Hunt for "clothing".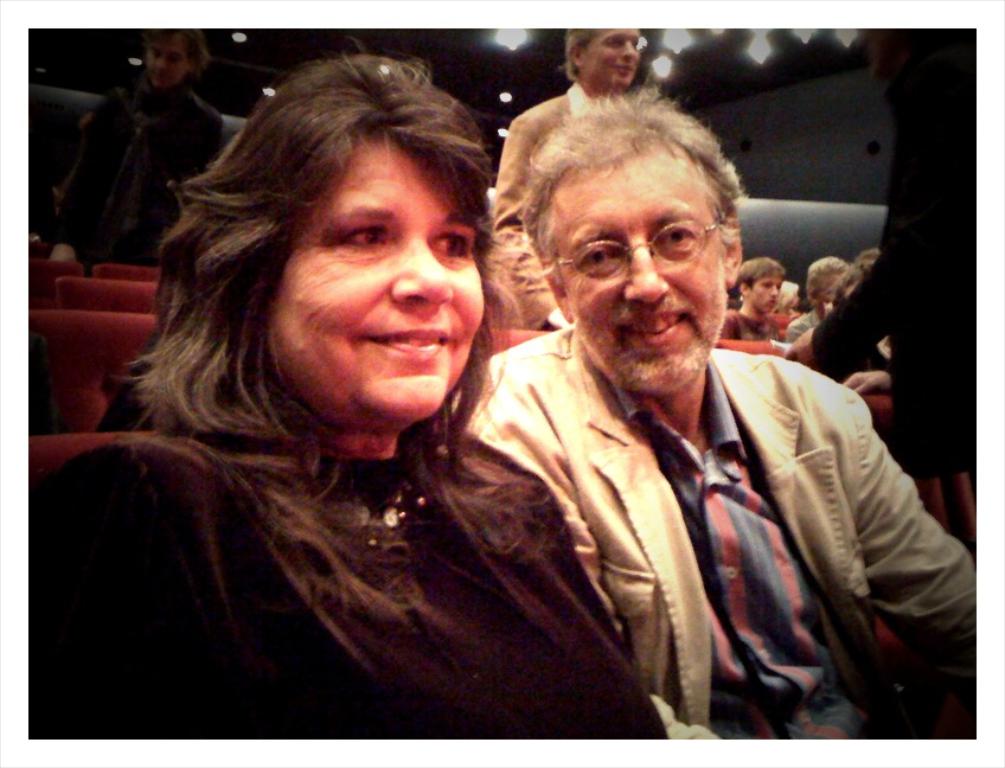
Hunted down at <bbox>441, 273, 961, 755</bbox>.
